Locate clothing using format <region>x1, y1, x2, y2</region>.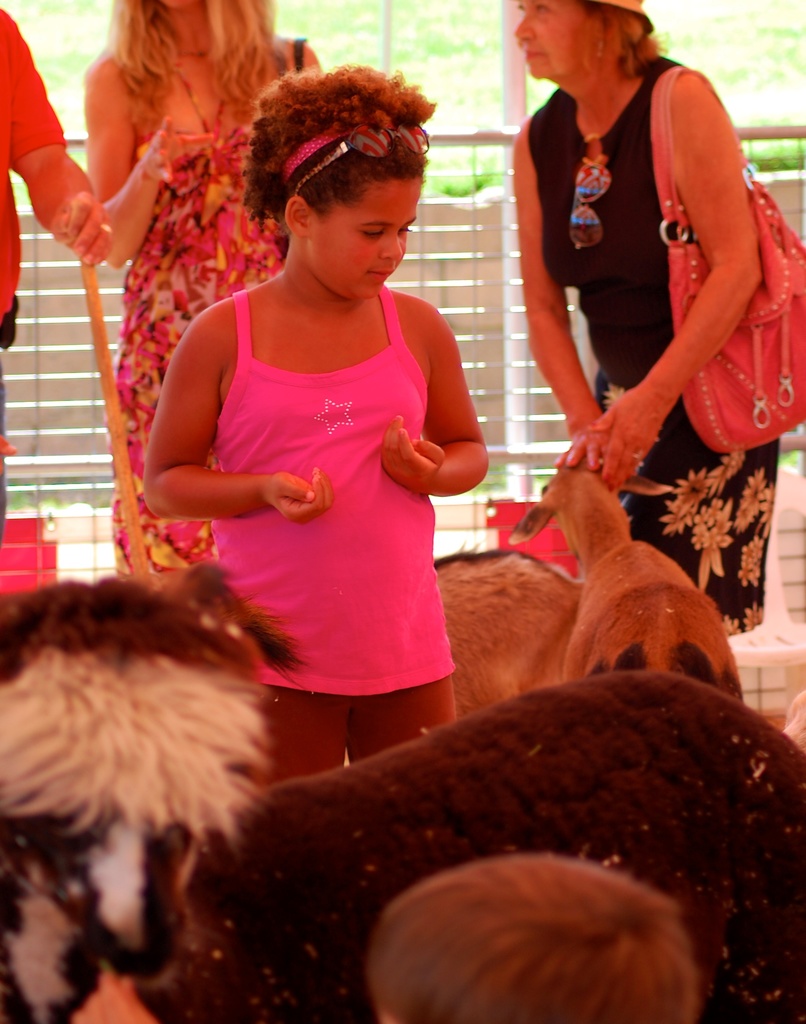
<region>528, 44, 687, 393</region>.
